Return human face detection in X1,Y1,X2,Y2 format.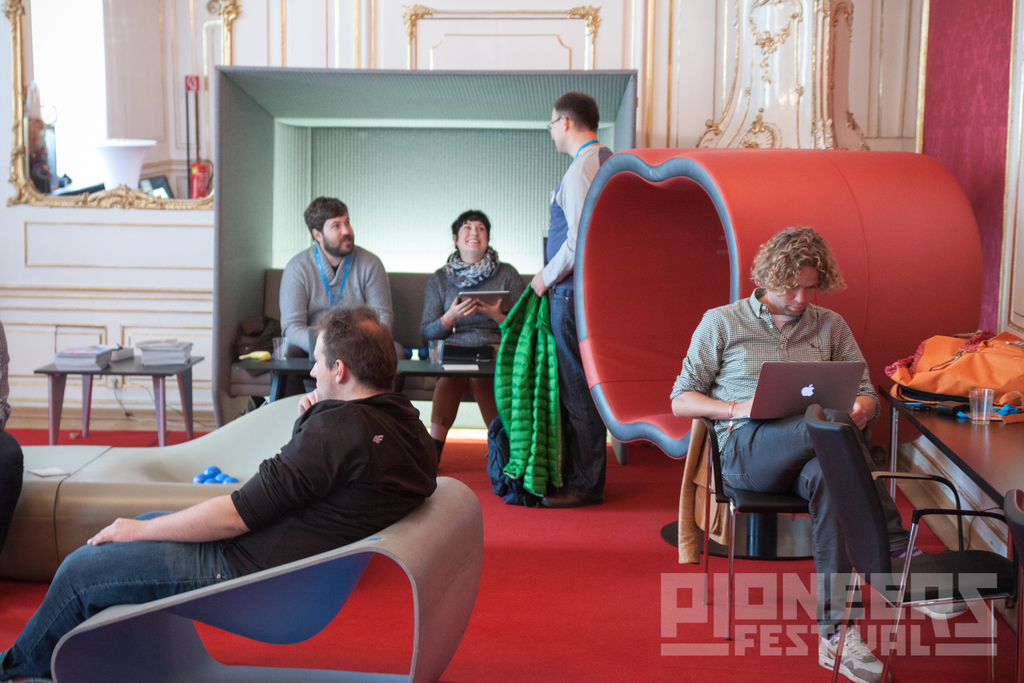
308,332,339,399.
